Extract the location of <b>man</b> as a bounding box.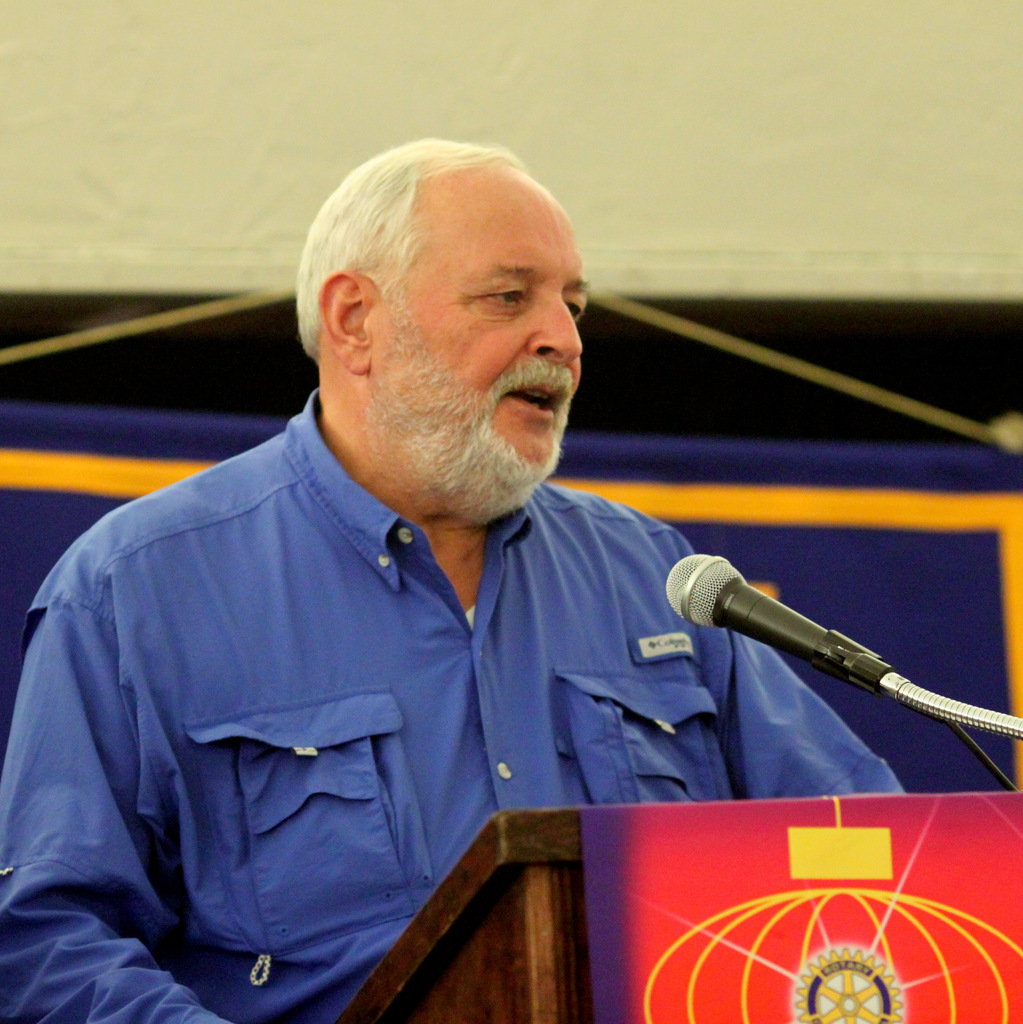
(0, 132, 908, 1023).
